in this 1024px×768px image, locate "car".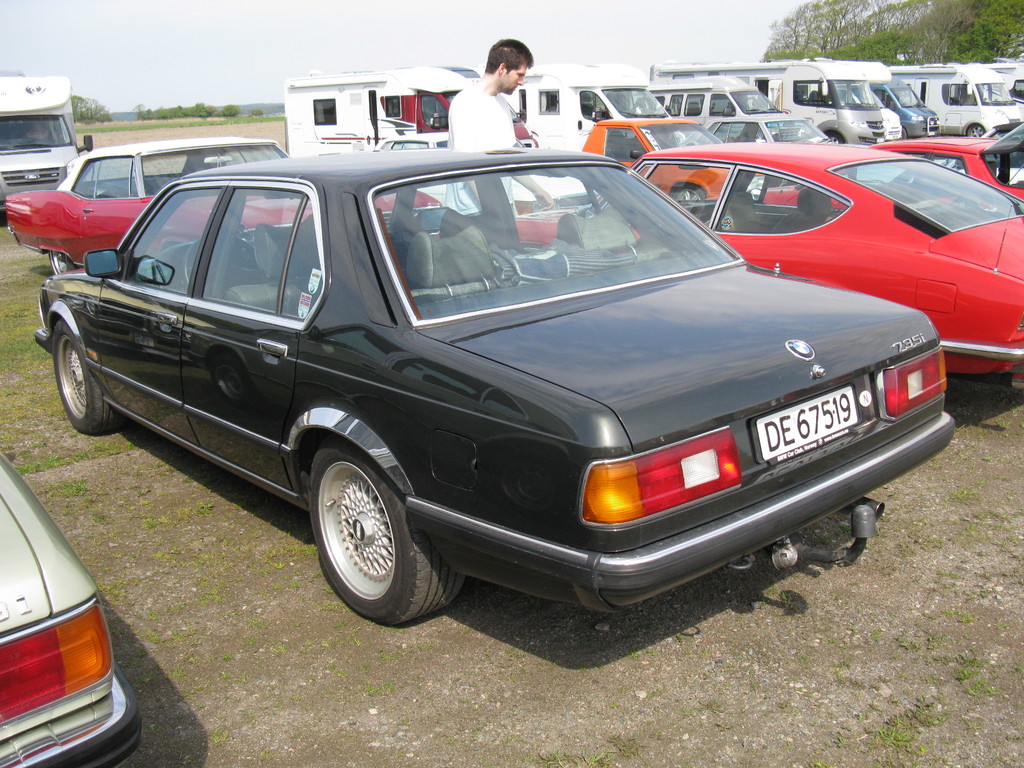
Bounding box: pyautogui.locateOnScreen(708, 113, 831, 147).
